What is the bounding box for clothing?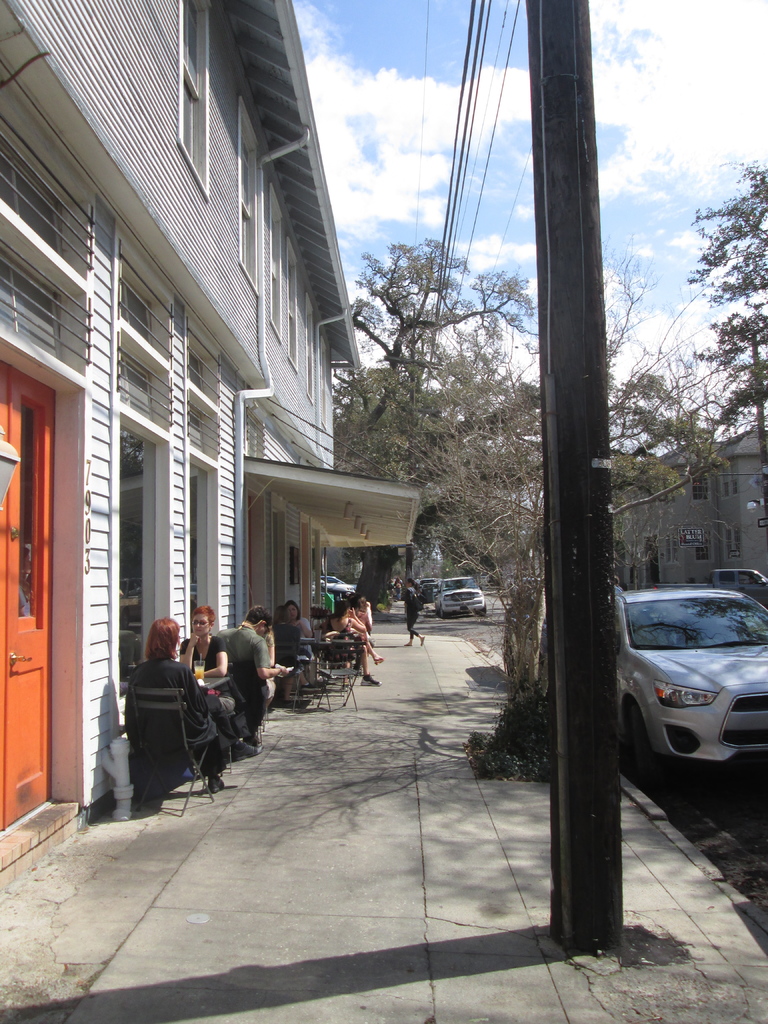
left=217, top=623, right=275, bottom=735.
